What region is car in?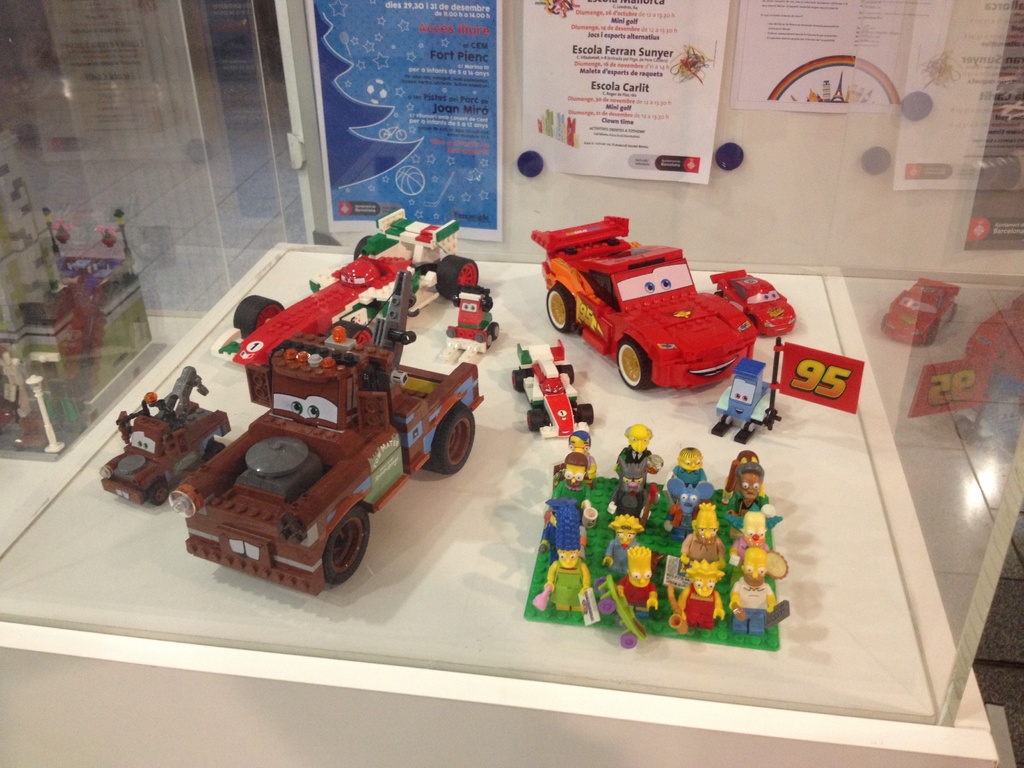
(881,276,961,349).
